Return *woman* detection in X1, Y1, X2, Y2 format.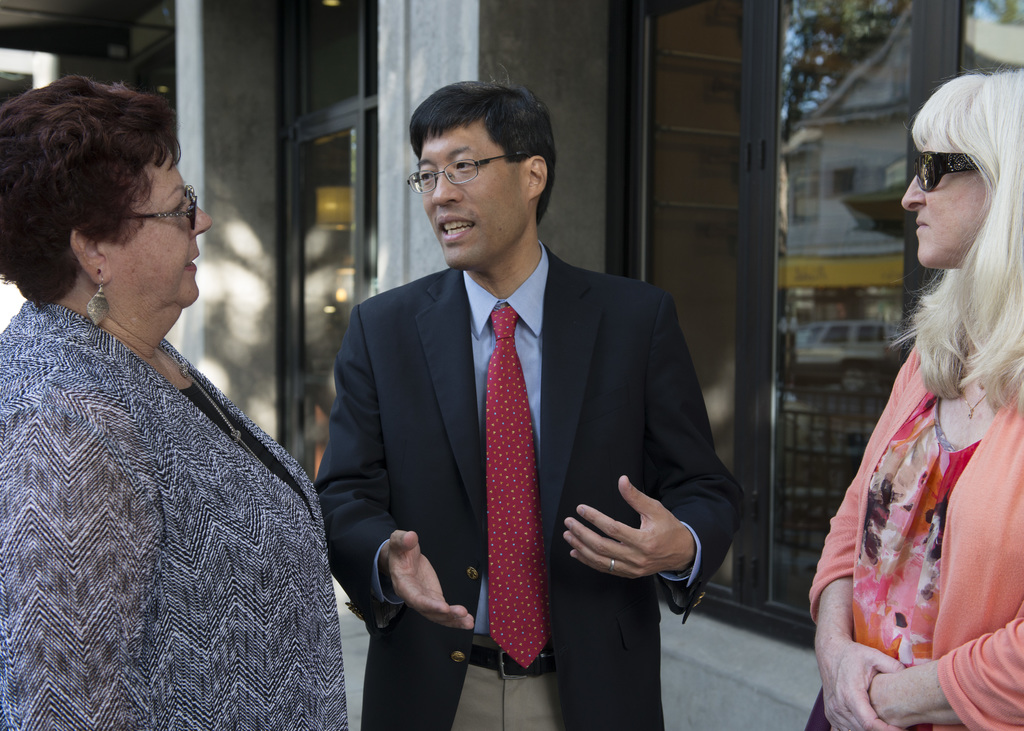
0, 74, 349, 730.
